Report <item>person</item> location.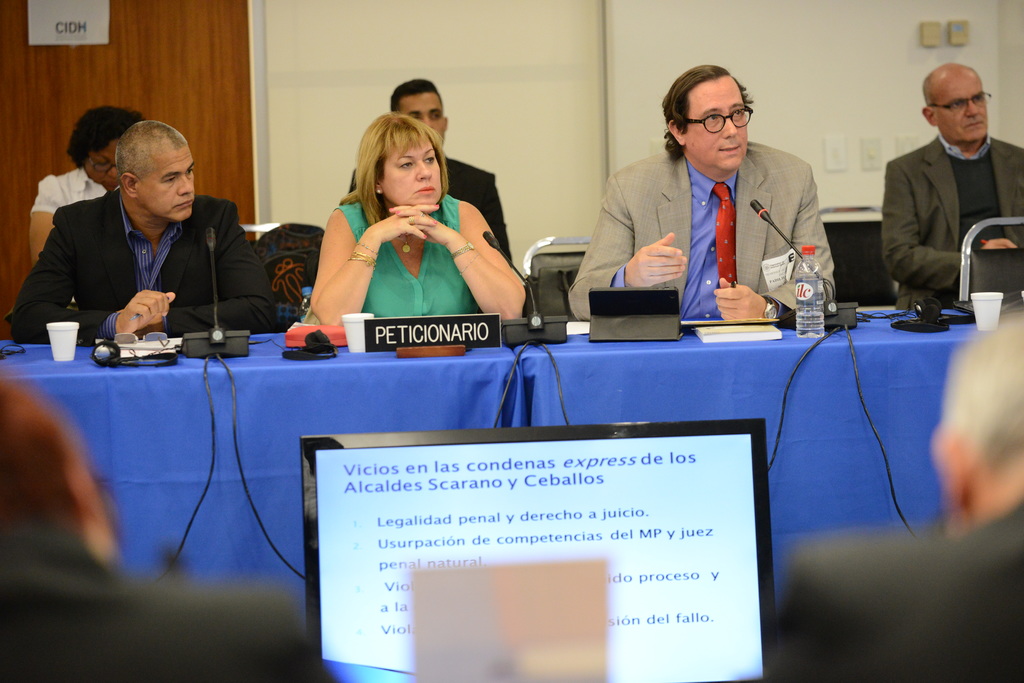
Report: bbox=(7, 120, 284, 346).
